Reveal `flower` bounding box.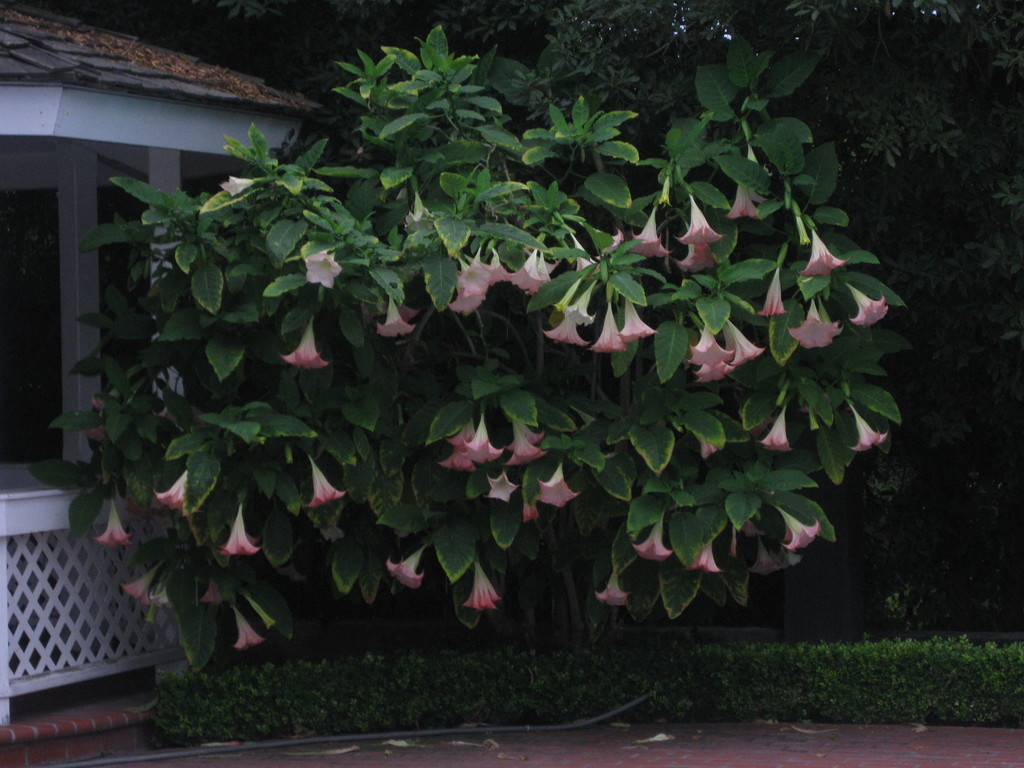
Revealed: 690/532/721/579.
